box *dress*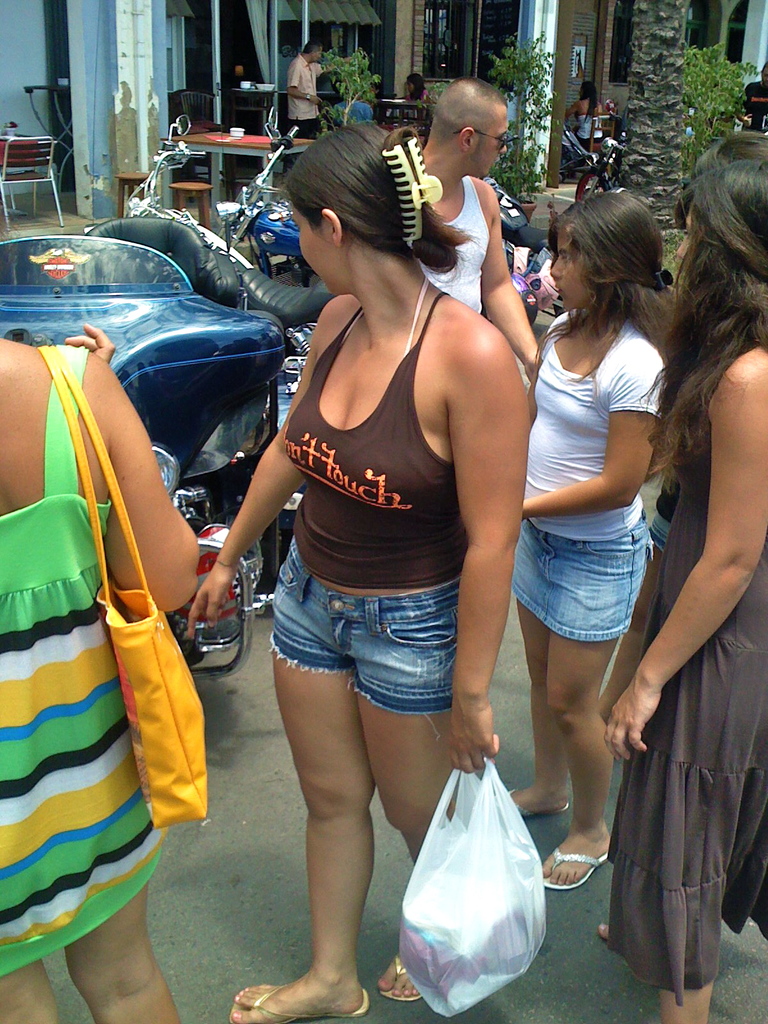
bbox=[0, 346, 171, 974]
